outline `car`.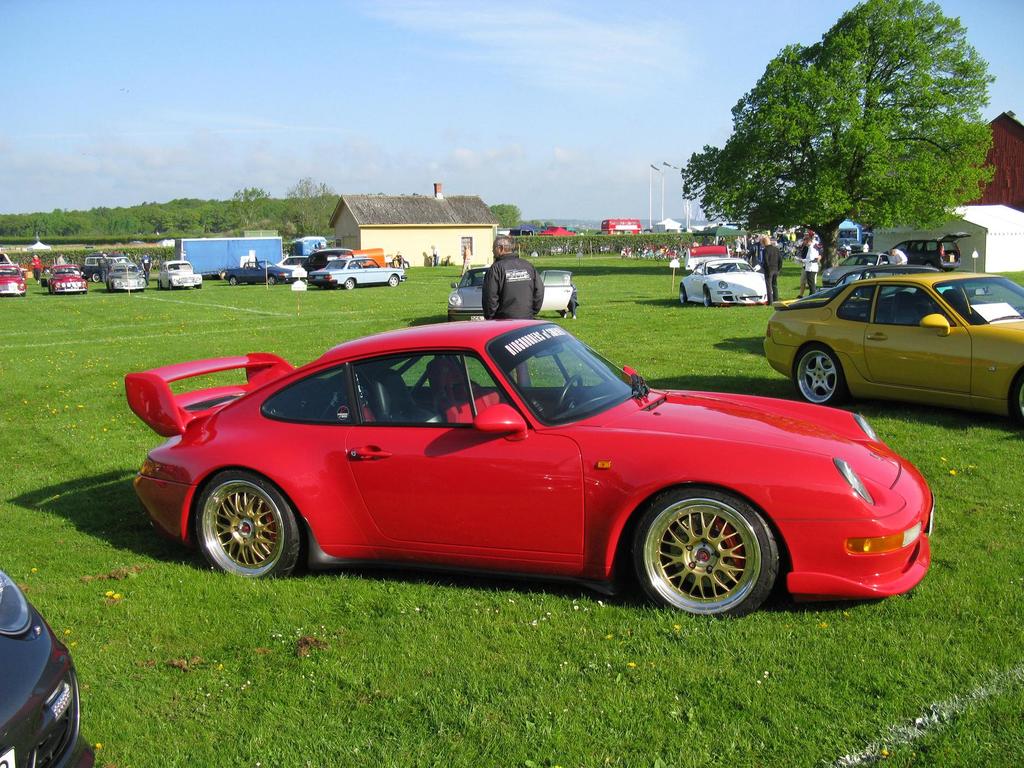
Outline: bbox=[0, 257, 26, 296].
